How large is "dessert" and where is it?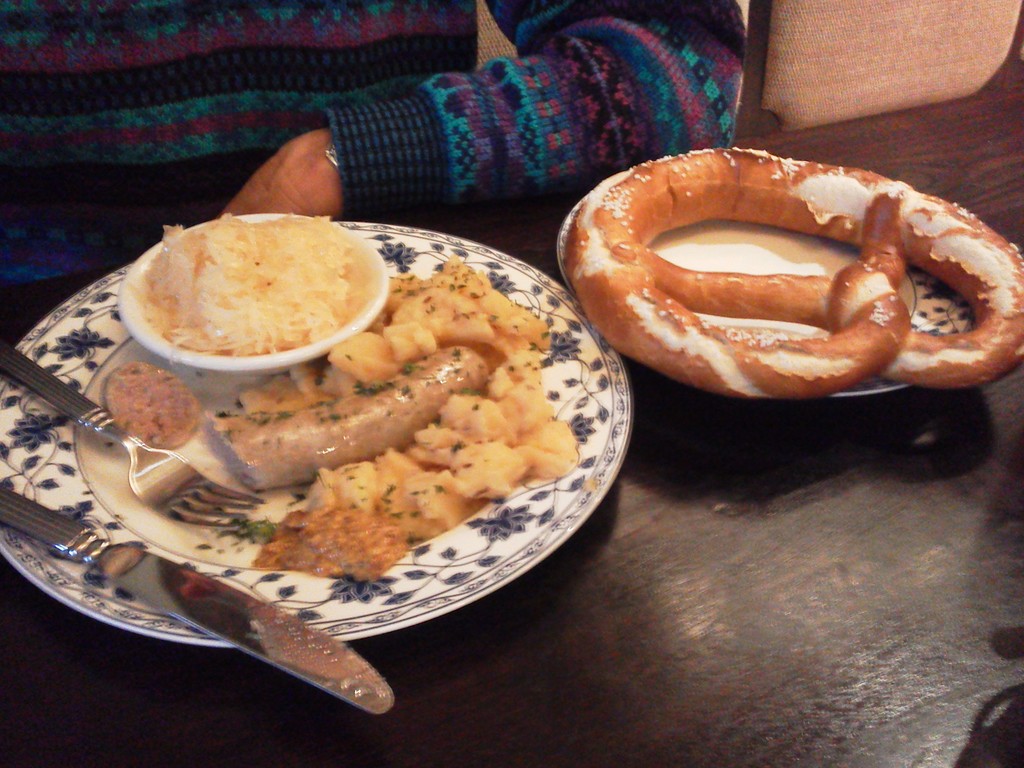
Bounding box: (308, 264, 532, 387).
